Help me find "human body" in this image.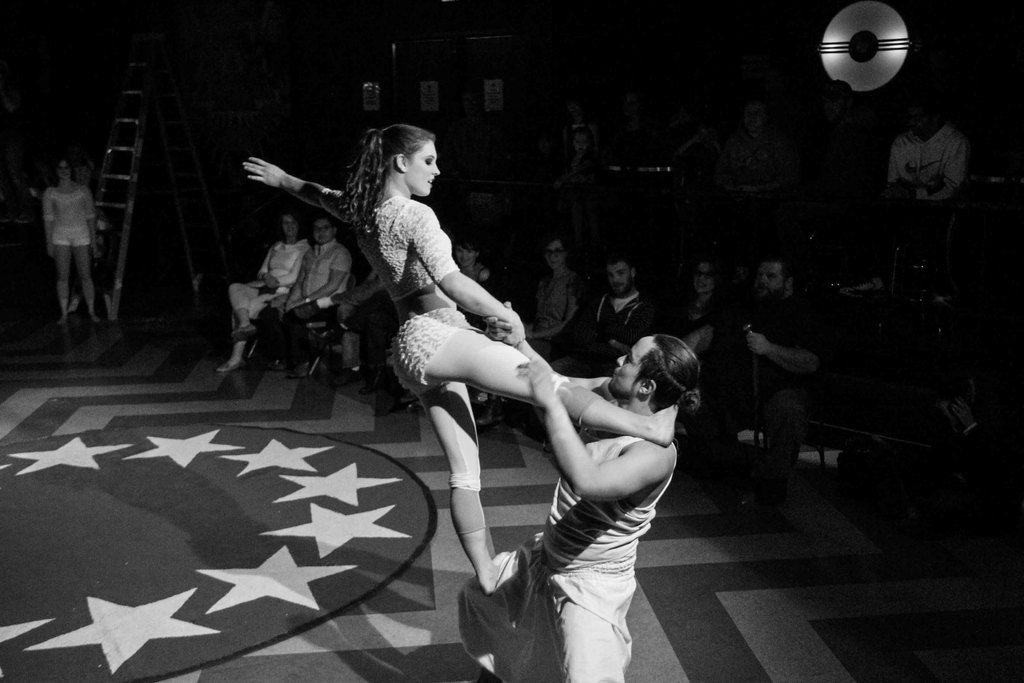
Found it: detection(544, 111, 613, 233).
